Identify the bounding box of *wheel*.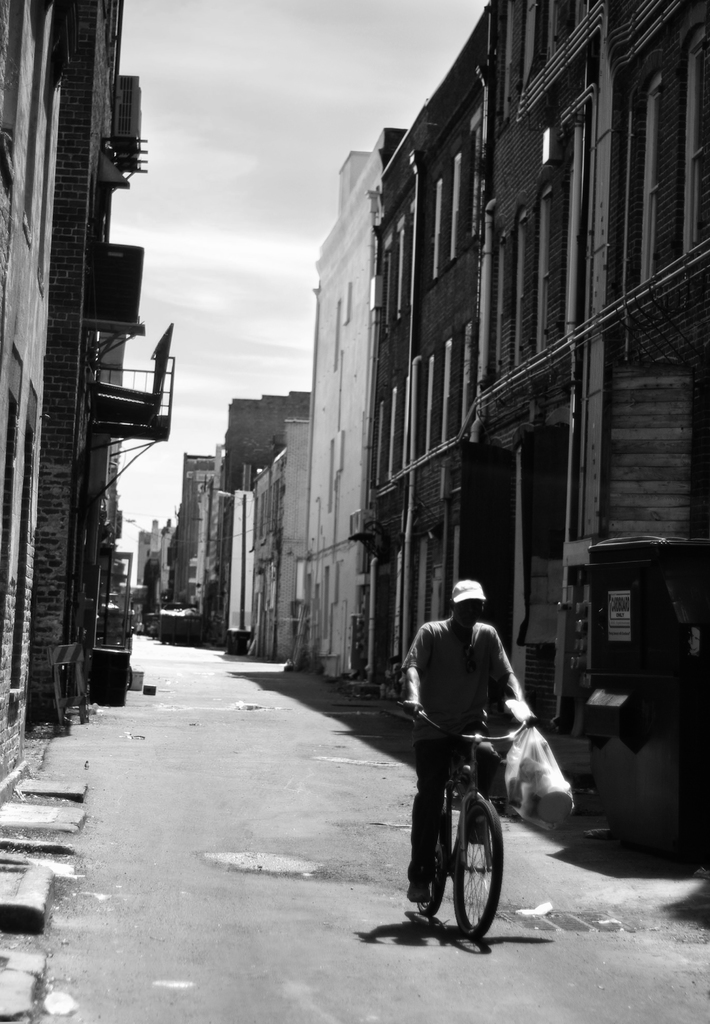
415 799 463 916.
